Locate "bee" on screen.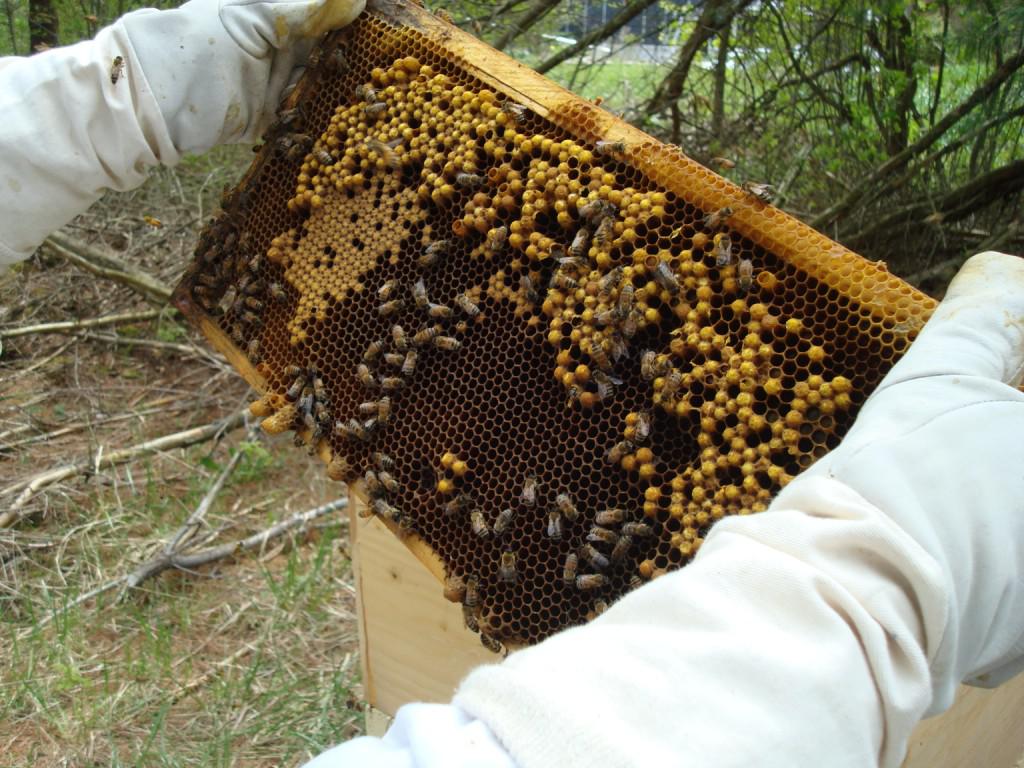
On screen at pyautogui.locateOnScreen(567, 228, 583, 253).
